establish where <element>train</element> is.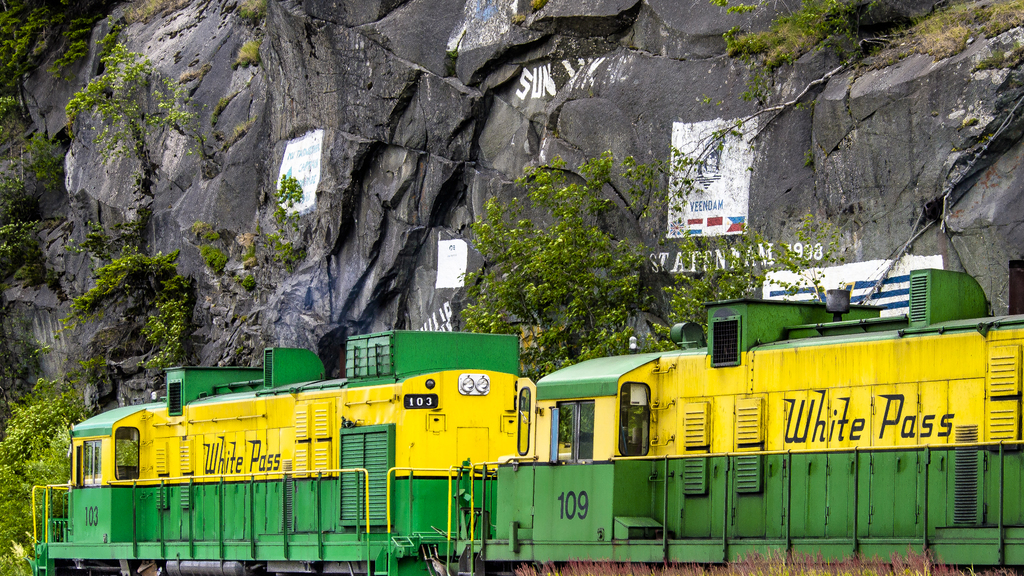
Established at {"left": 25, "top": 267, "right": 1023, "bottom": 575}.
